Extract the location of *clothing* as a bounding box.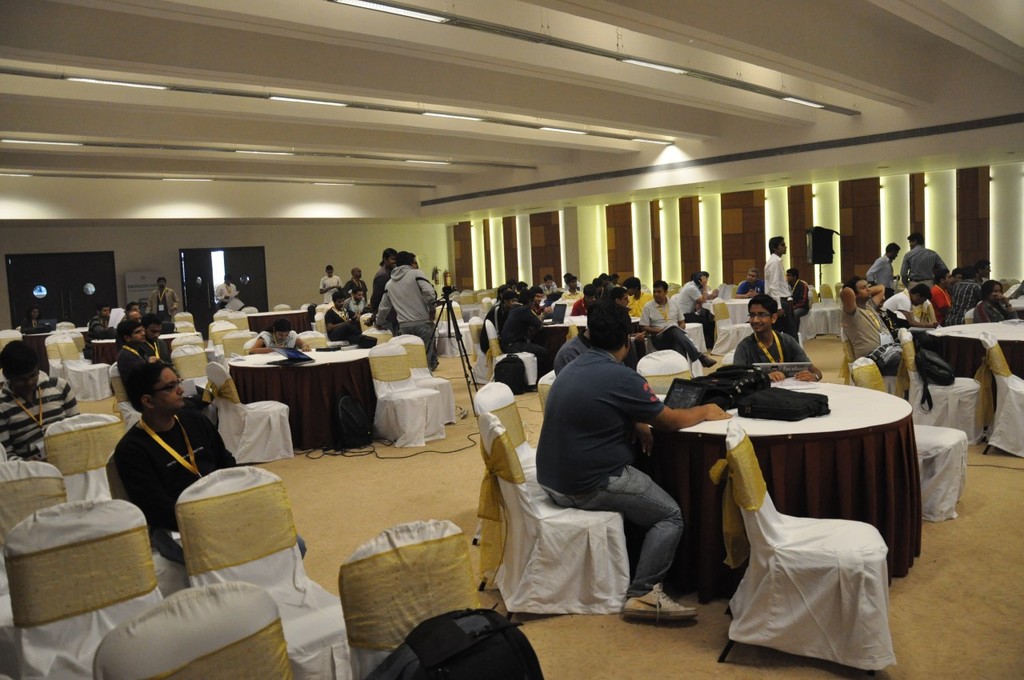
crop(148, 289, 183, 326).
